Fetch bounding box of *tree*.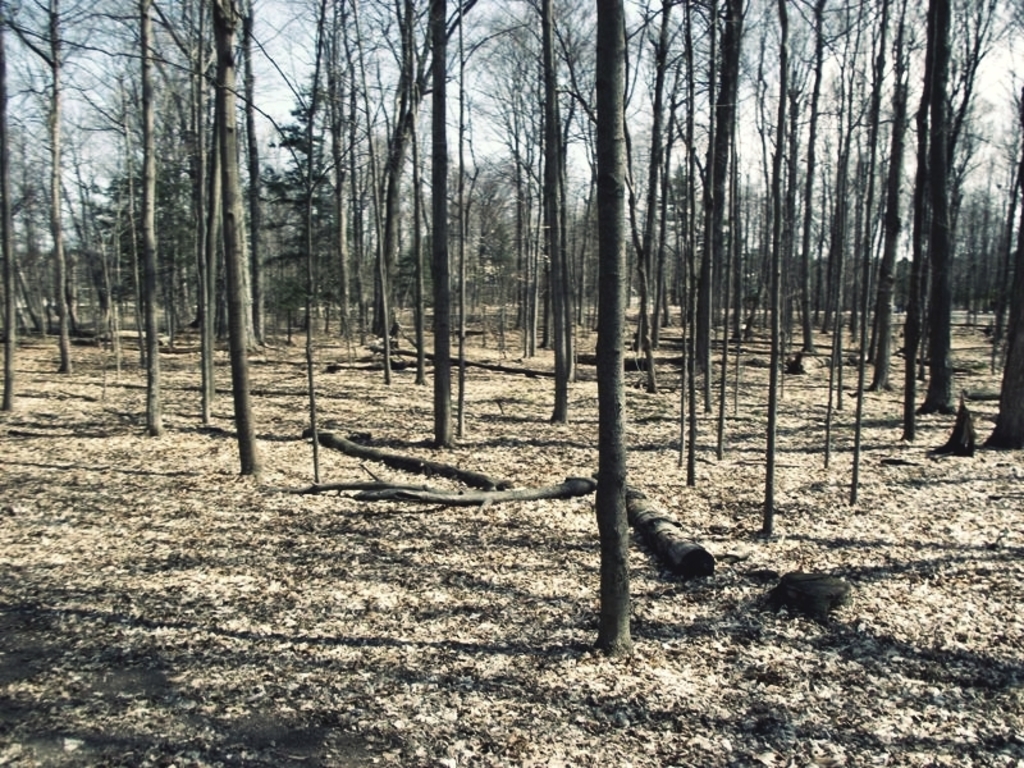
Bbox: 785:32:993:471.
